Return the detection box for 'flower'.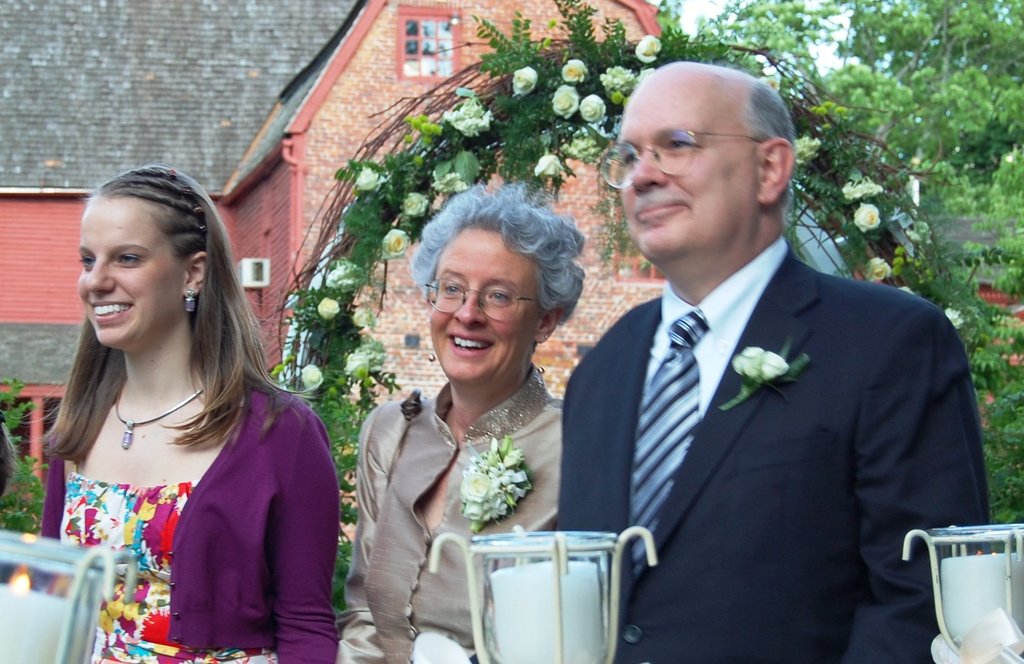
bbox=[947, 308, 965, 333].
